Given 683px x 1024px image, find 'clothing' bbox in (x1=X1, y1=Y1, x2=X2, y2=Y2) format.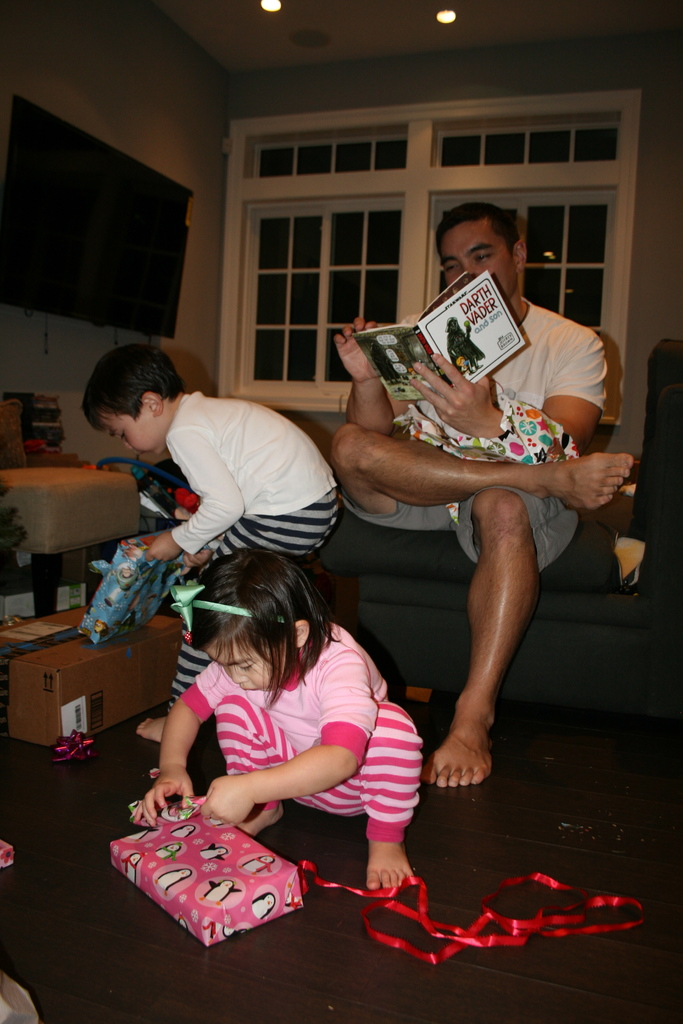
(x1=135, y1=608, x2=416, y2=859).
